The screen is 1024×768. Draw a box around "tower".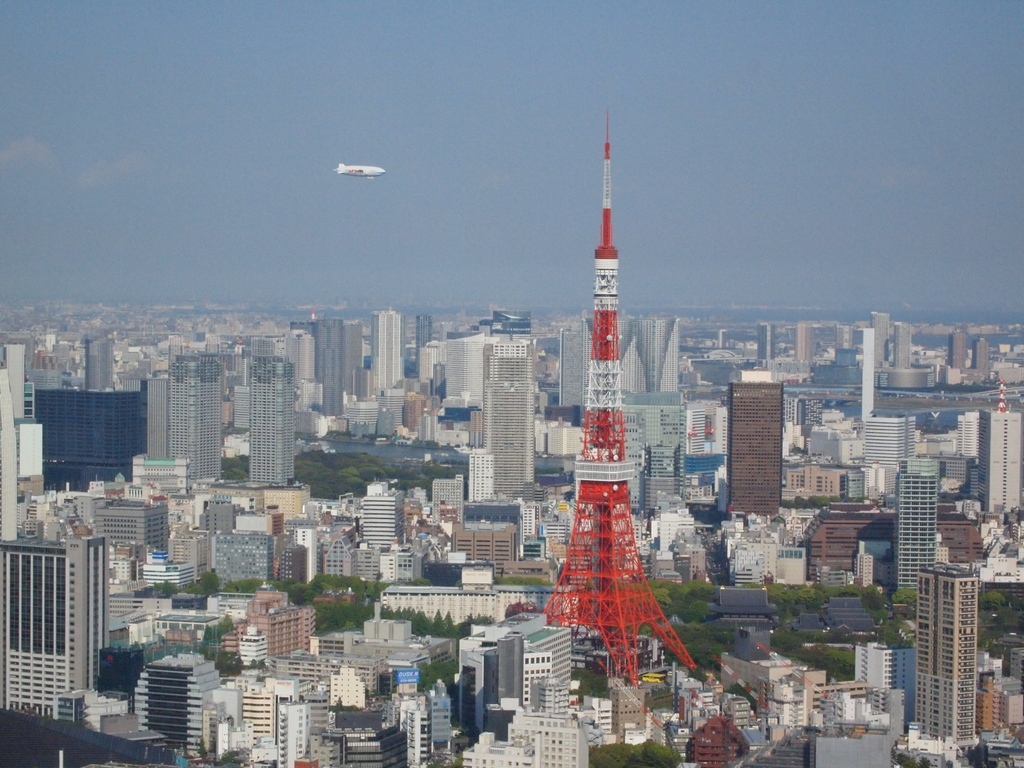
pyautogui.locateOnScreen(865, 312, 886, 375).
